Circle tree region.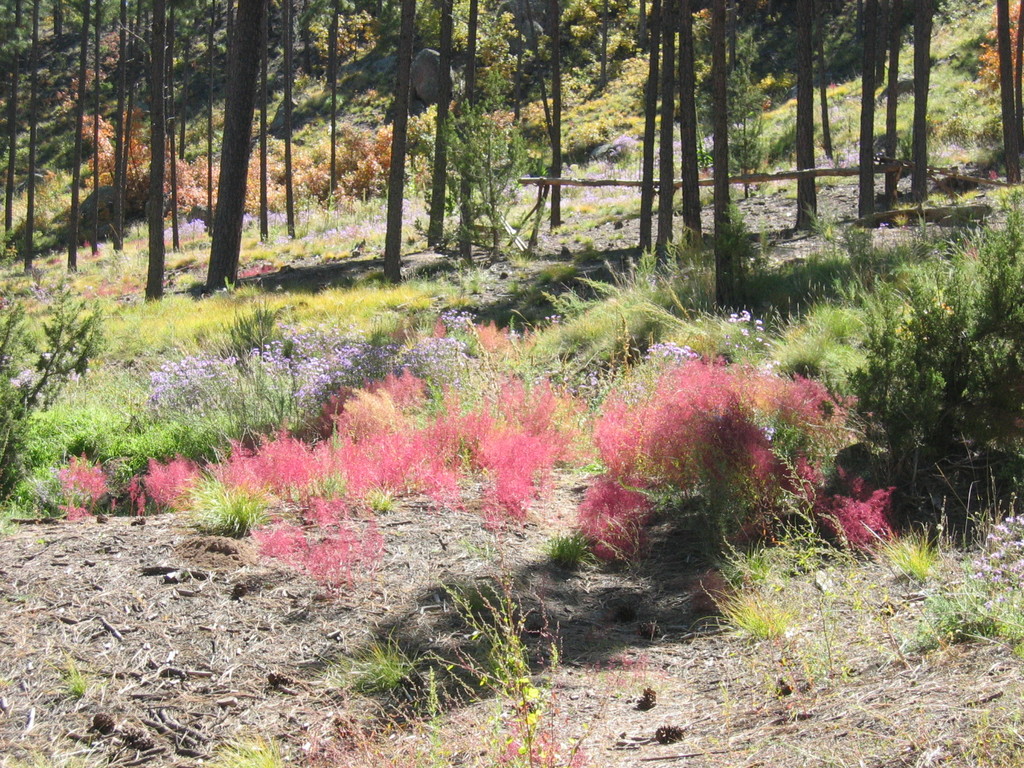
Region: <region>280, 0, 296, 239</region>.
